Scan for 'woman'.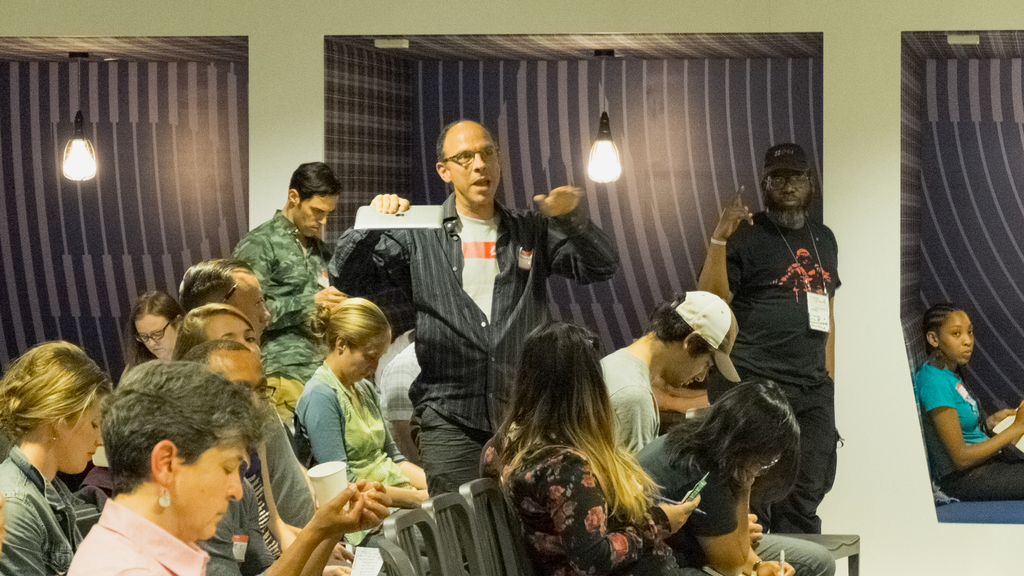
Scan result: (x1=62, y1=358, x2=266, y2=575).
